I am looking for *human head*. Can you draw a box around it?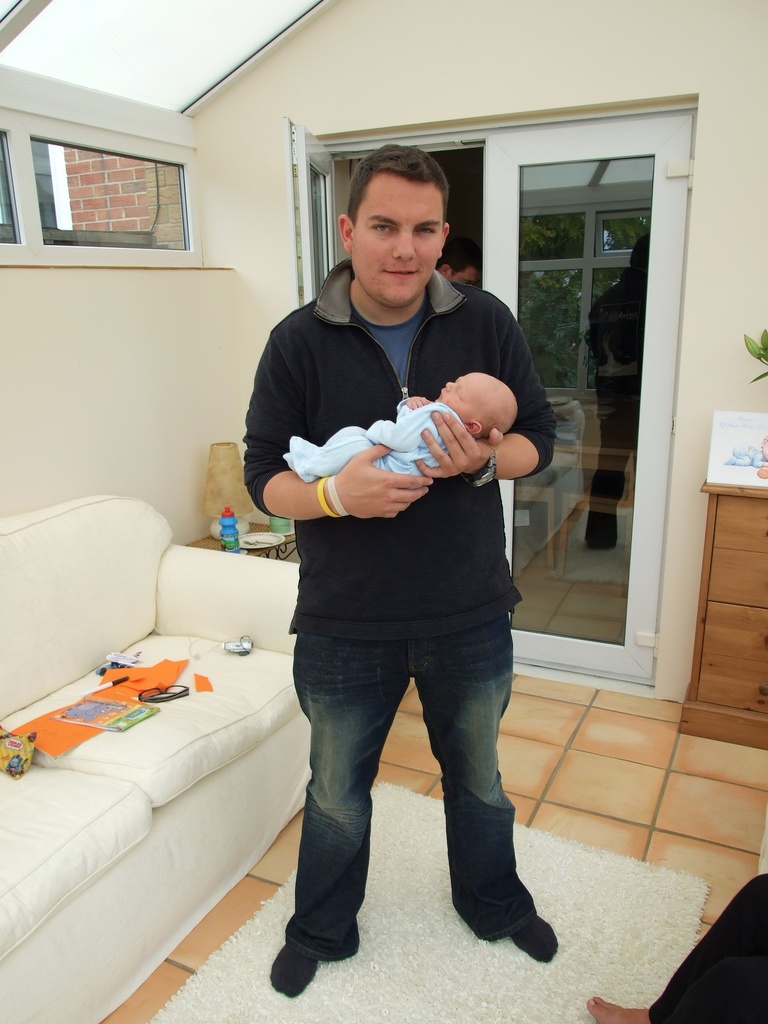
Sure, the bounding box is [436,250,481,290].
